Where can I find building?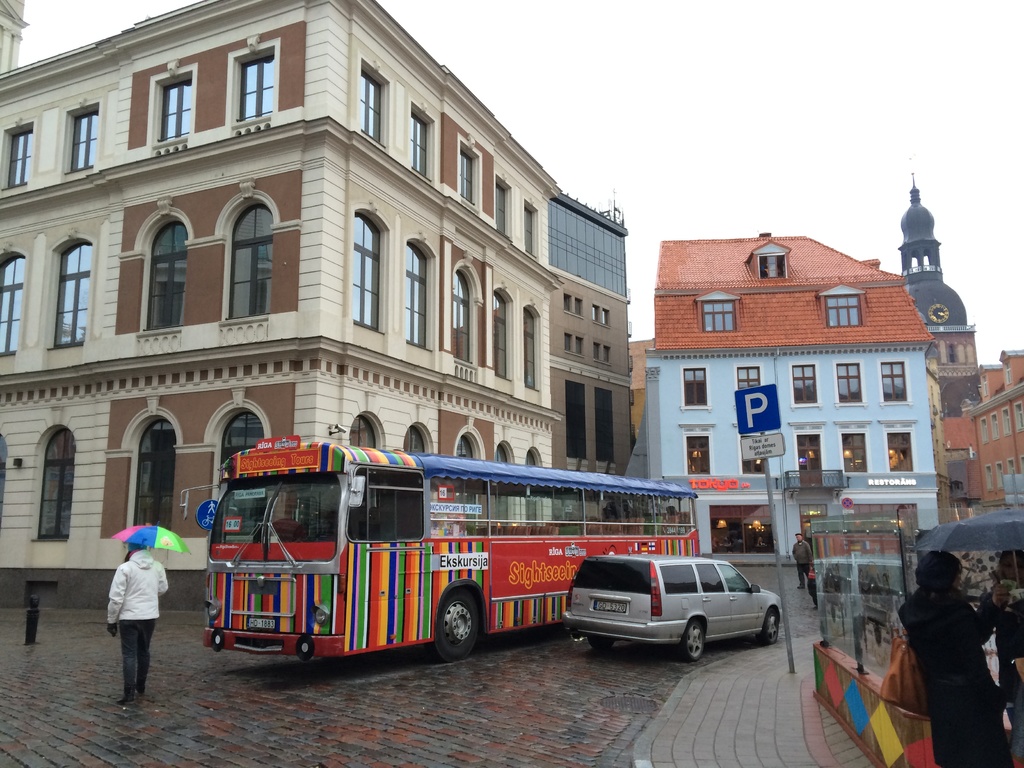
You can find it at BBox(0, 0, 566, 607).
